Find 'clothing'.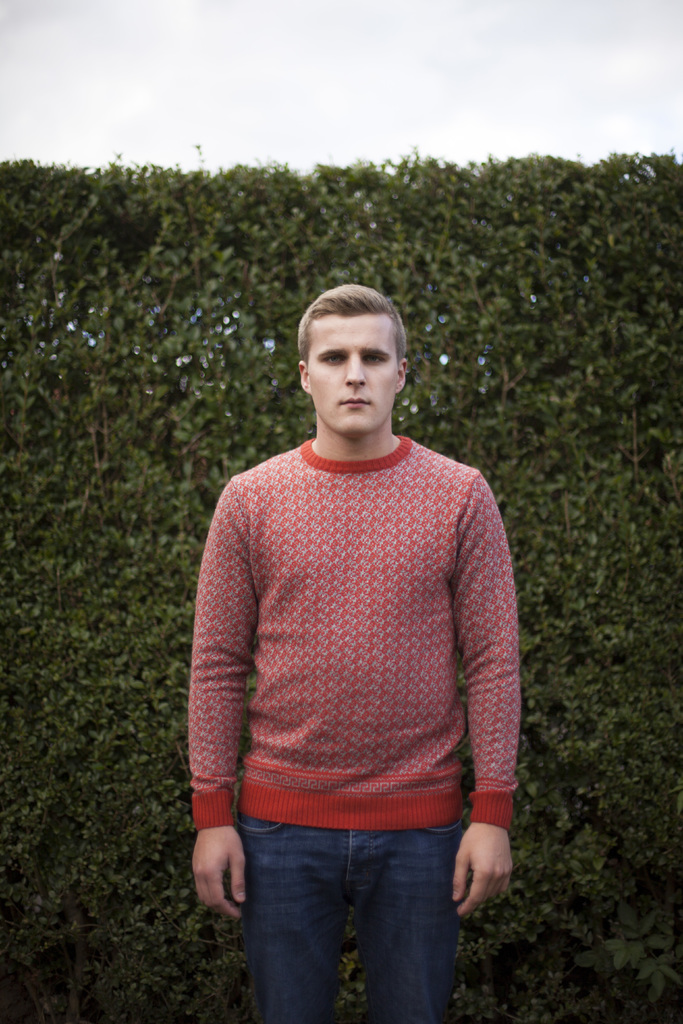
[182, 365, 518, 982].
